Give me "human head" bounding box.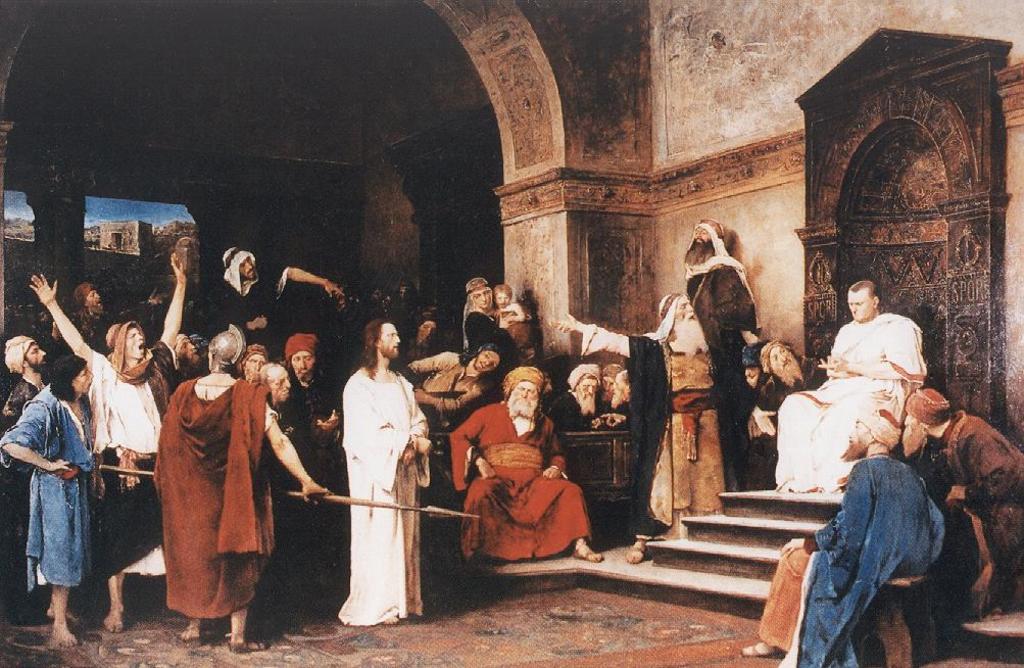
174:332:196:372.
